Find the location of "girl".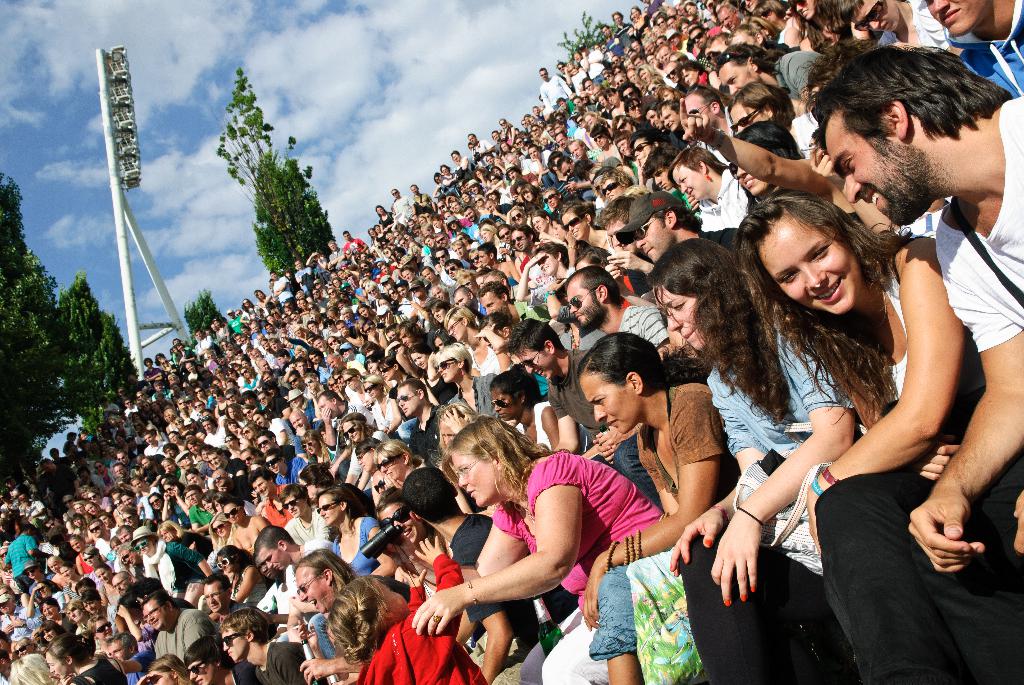
Location: bbox=[296, 461, 339, 510].
